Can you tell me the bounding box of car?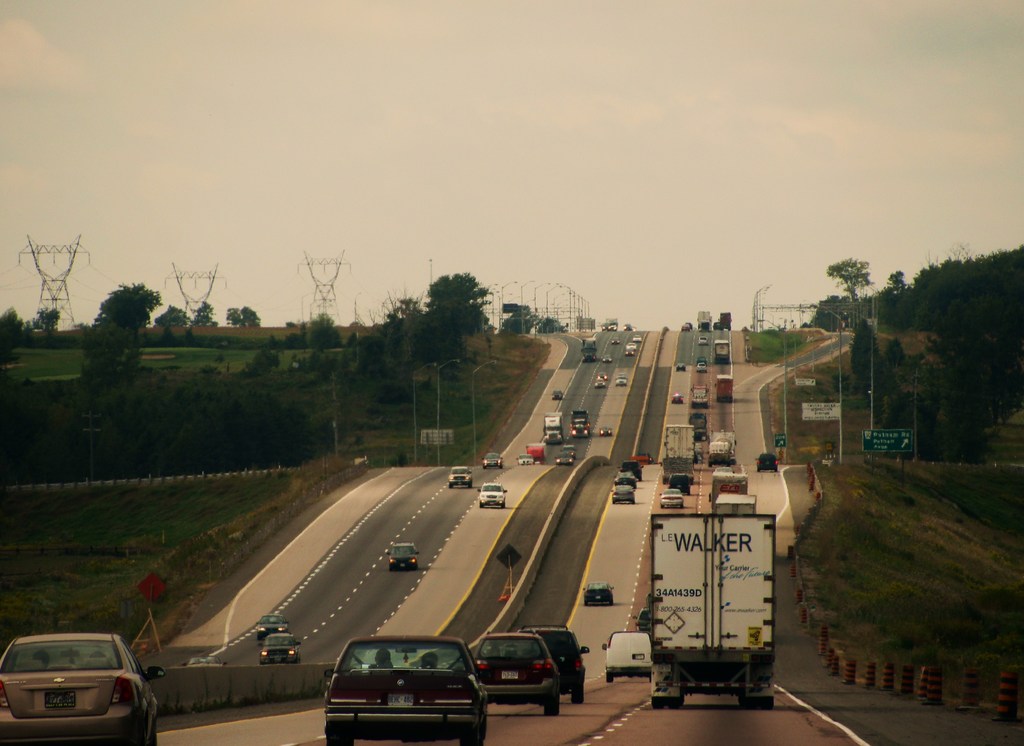
[x1=480, y1=484, x2=509, y2=509].
